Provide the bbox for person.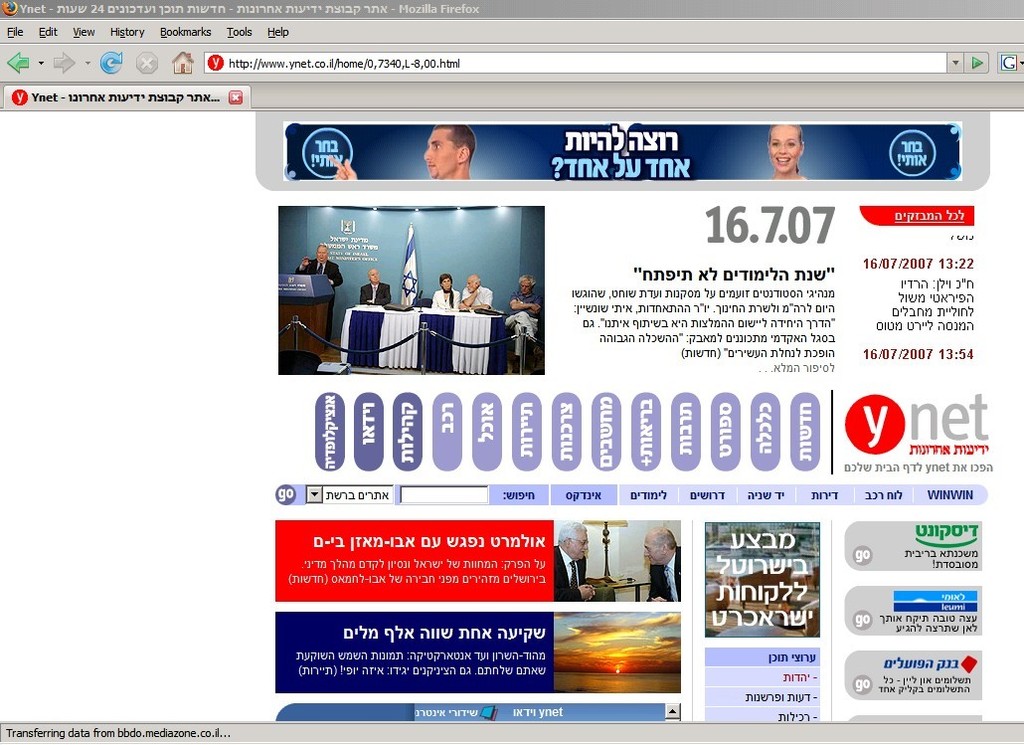
l=459, t=273, r=496, b=307.
